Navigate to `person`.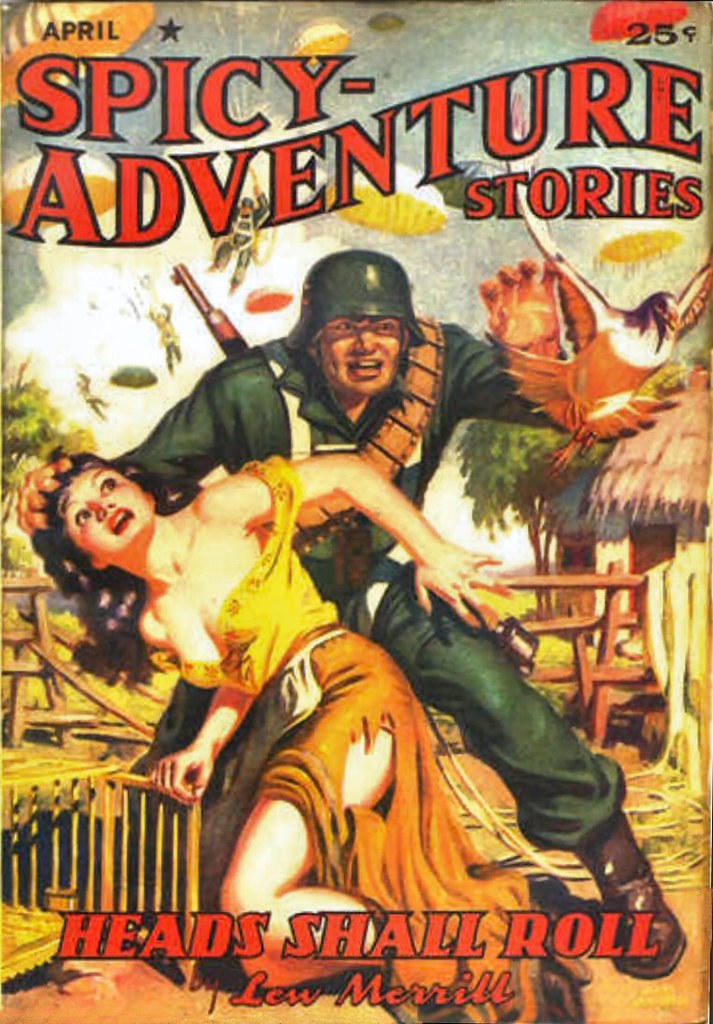
Navigation target: <bbox>78, 369, 111, 417</bbox>.
